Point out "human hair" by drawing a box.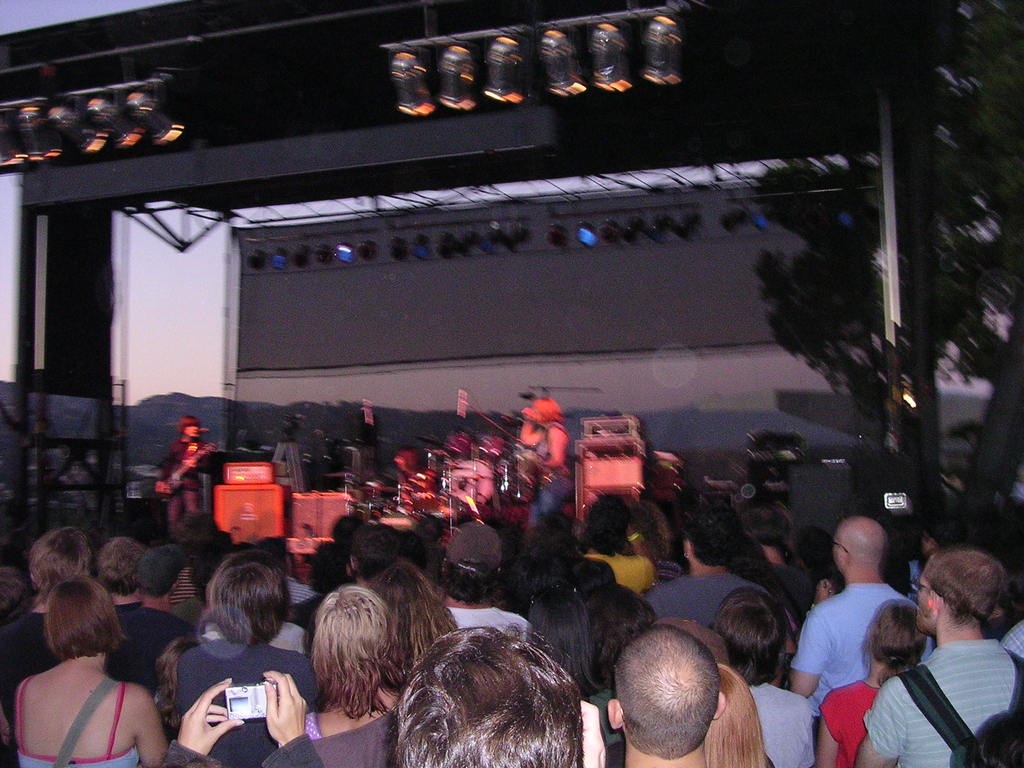
{"left": 444, "top": 557, "right": 501, "bottom": 602}.
